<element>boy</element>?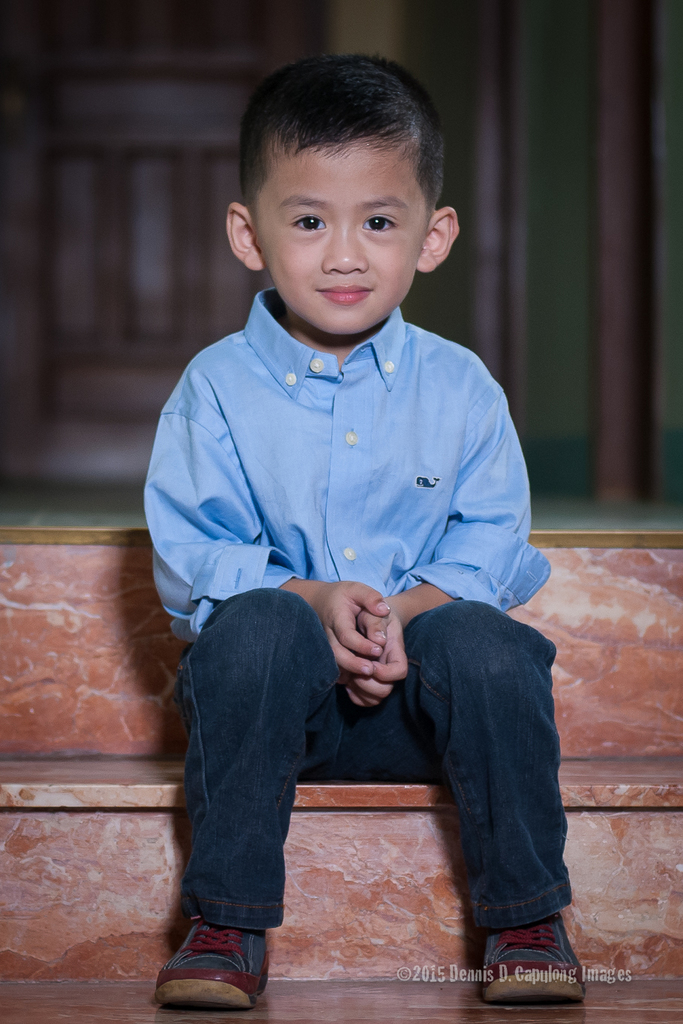
(left=142, top=48, right=594, bottom=1016)
